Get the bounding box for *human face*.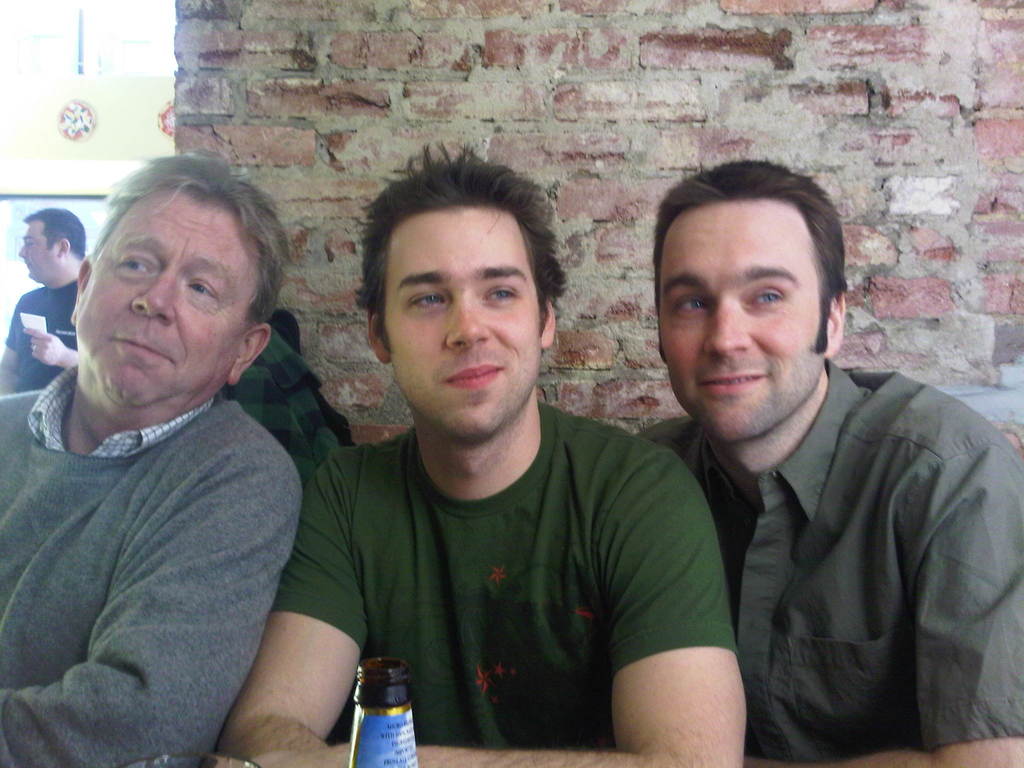
(18, 220, 55, 281).
